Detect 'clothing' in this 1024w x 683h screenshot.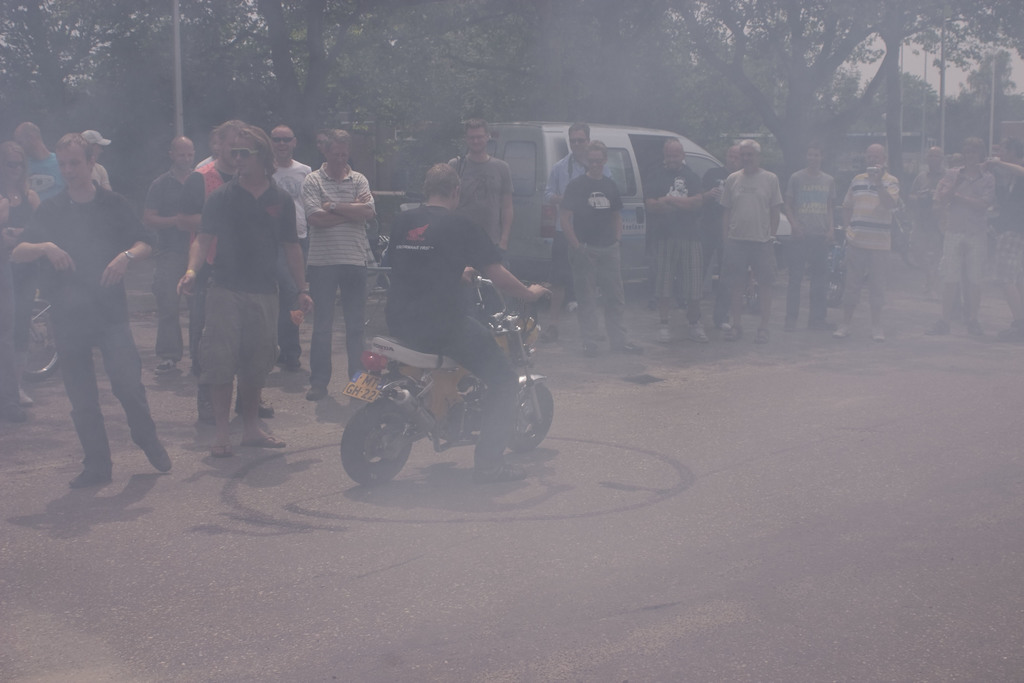
Detection: rect(564, 175, 627, 345).
